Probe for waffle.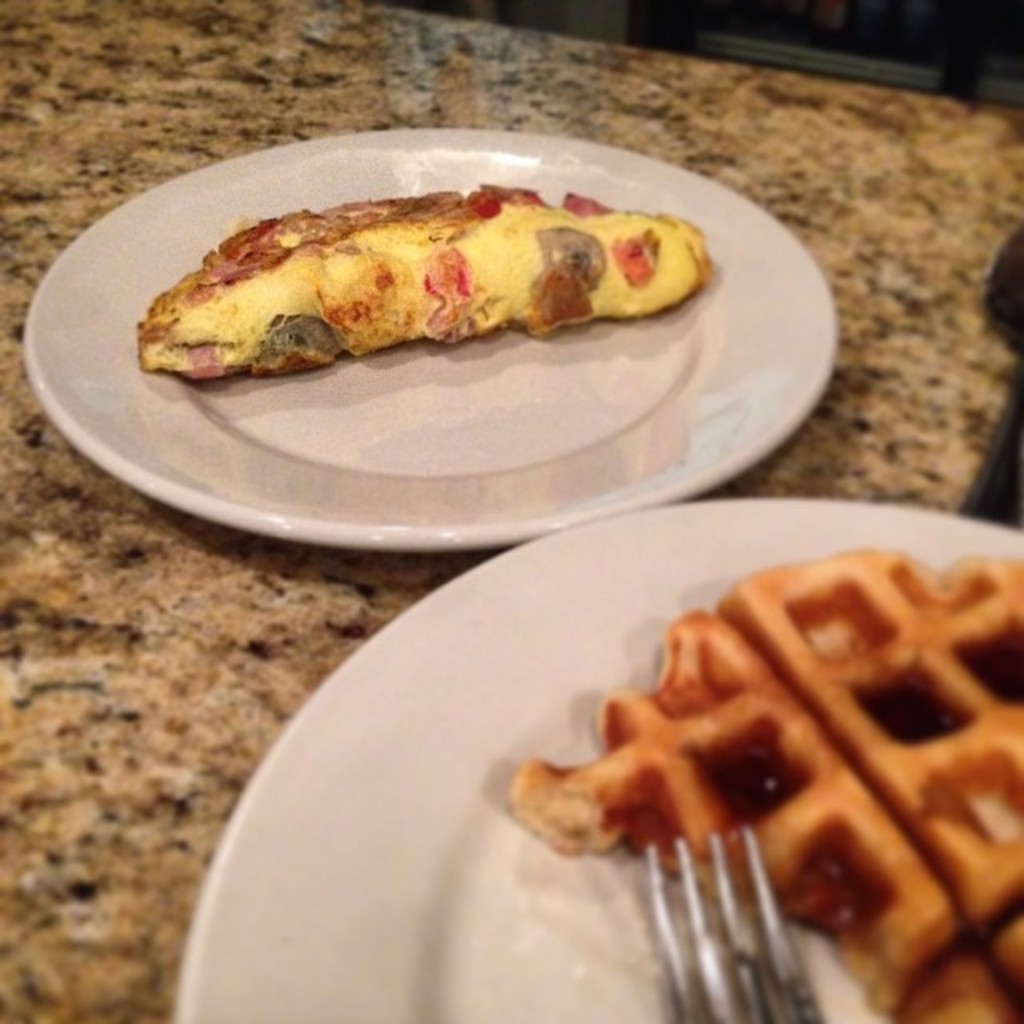
Probe result: <region>504, 542, 1022, 1022</region>.
